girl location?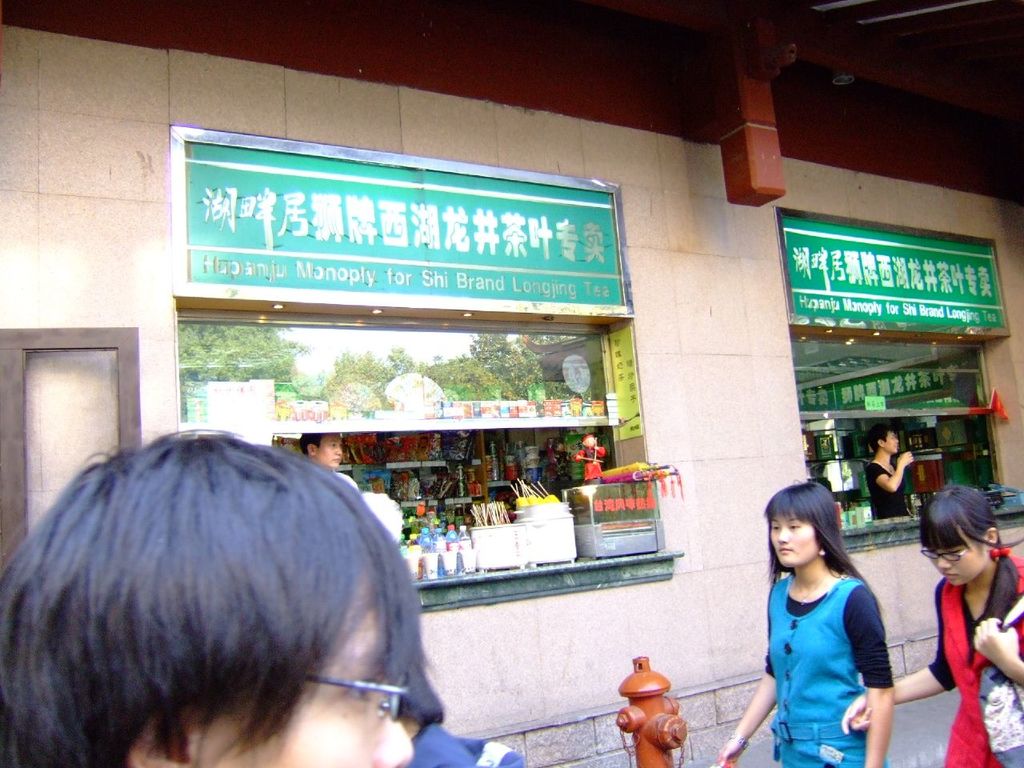
706 480 894 767
